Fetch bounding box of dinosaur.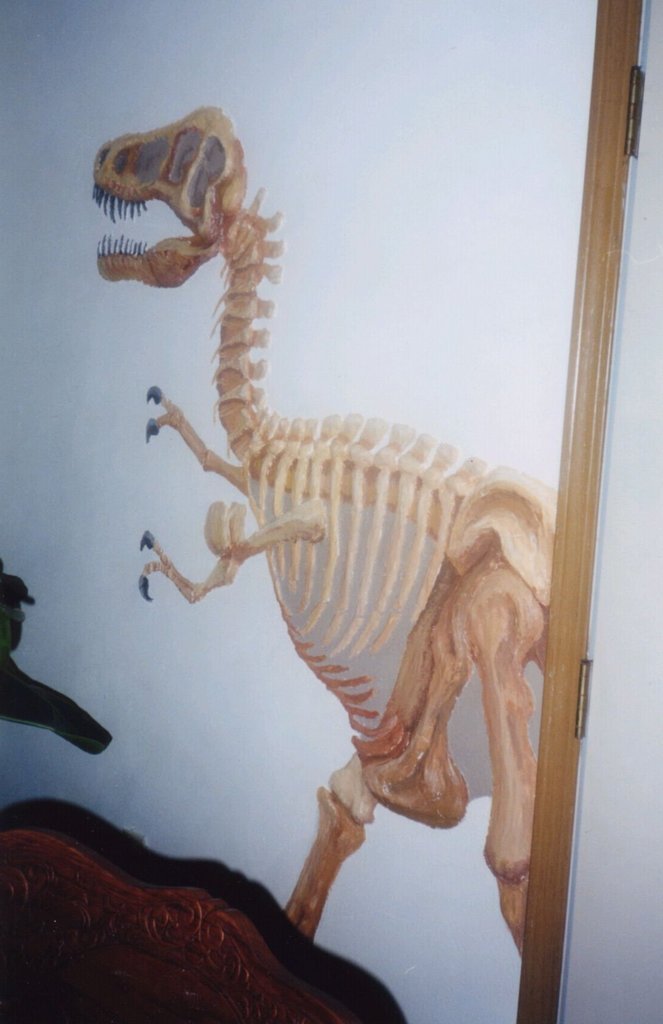
Bbox: pyautogui.locateOnScreen(94, 95, 571, 944).
